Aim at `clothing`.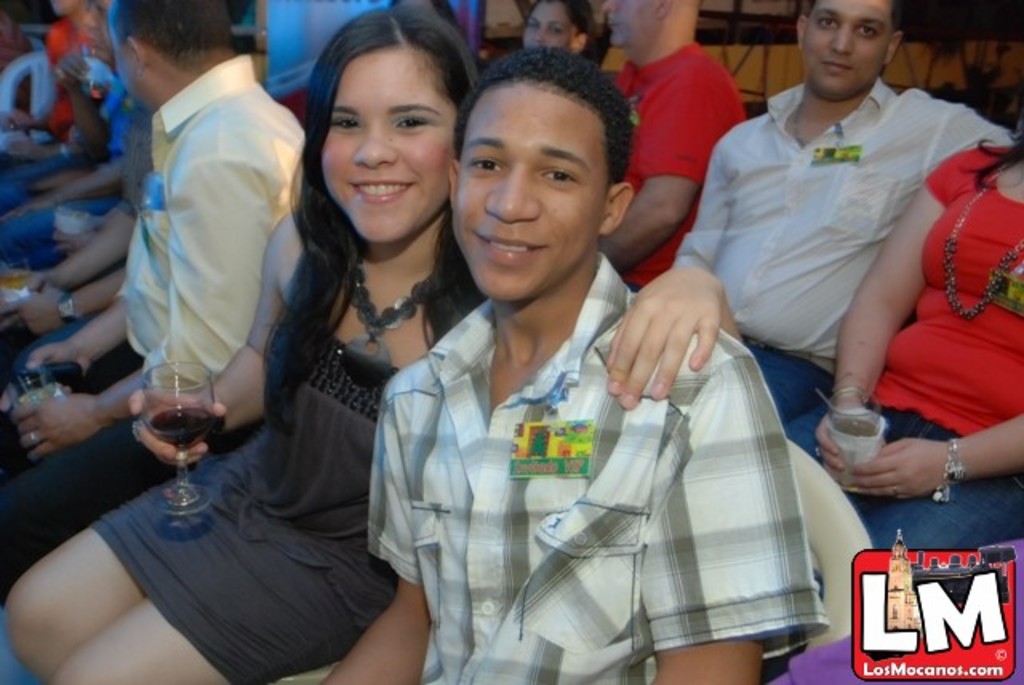
Aimed at left=608, top=48, right=757, bottom=280.
